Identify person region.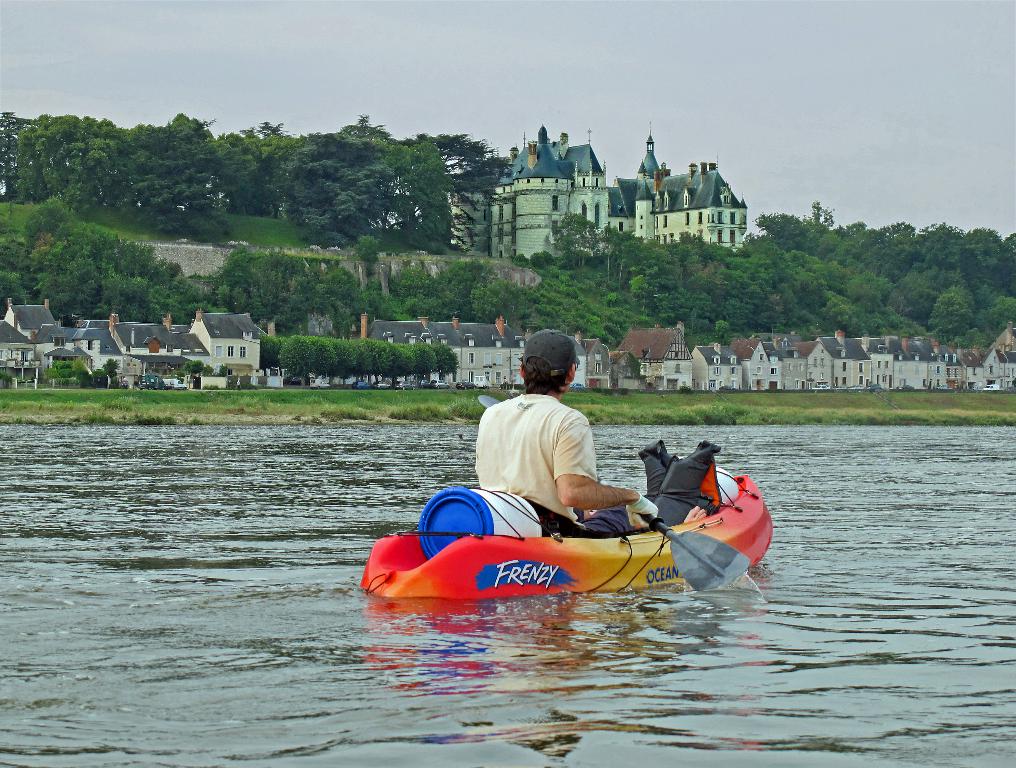
Region: [469, 343, 644, 558].
